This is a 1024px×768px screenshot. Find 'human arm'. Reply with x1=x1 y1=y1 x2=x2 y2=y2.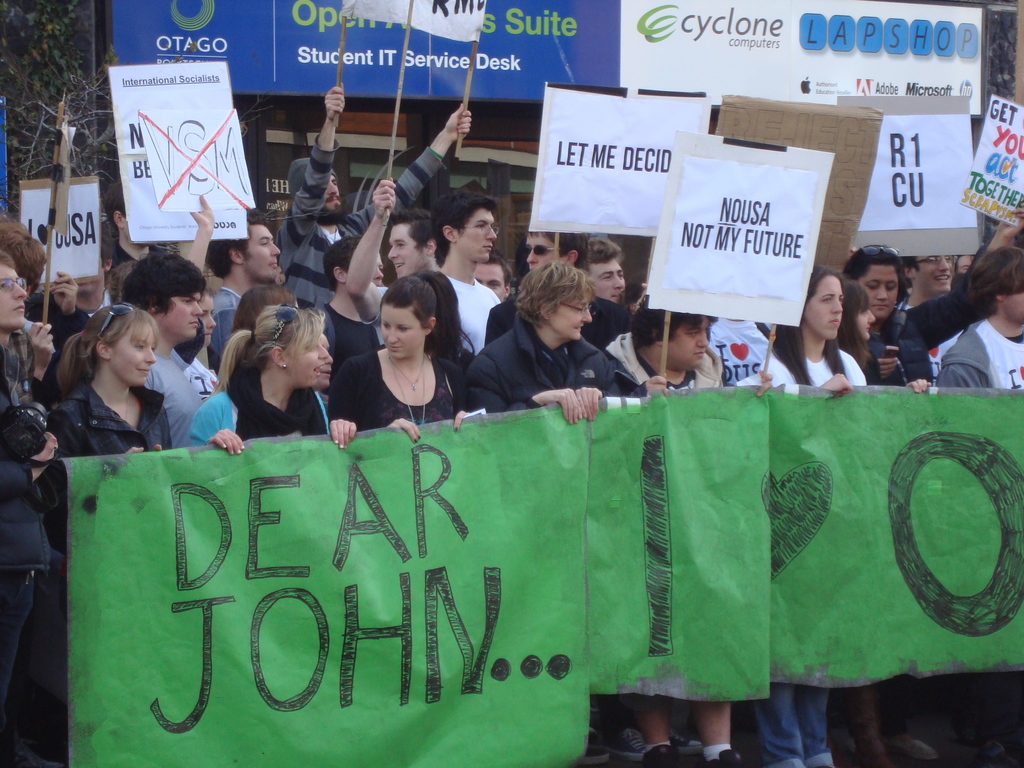
x1=356 y1=101 x2=476 y2=232.
